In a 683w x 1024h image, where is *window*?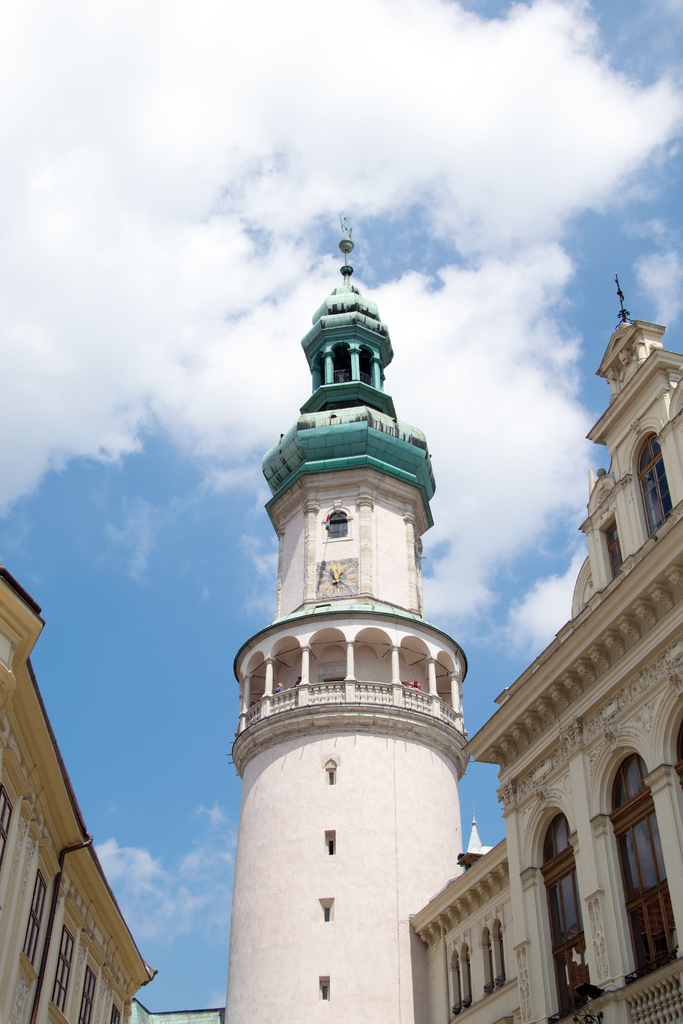
[52, 931, 76, 1022].
